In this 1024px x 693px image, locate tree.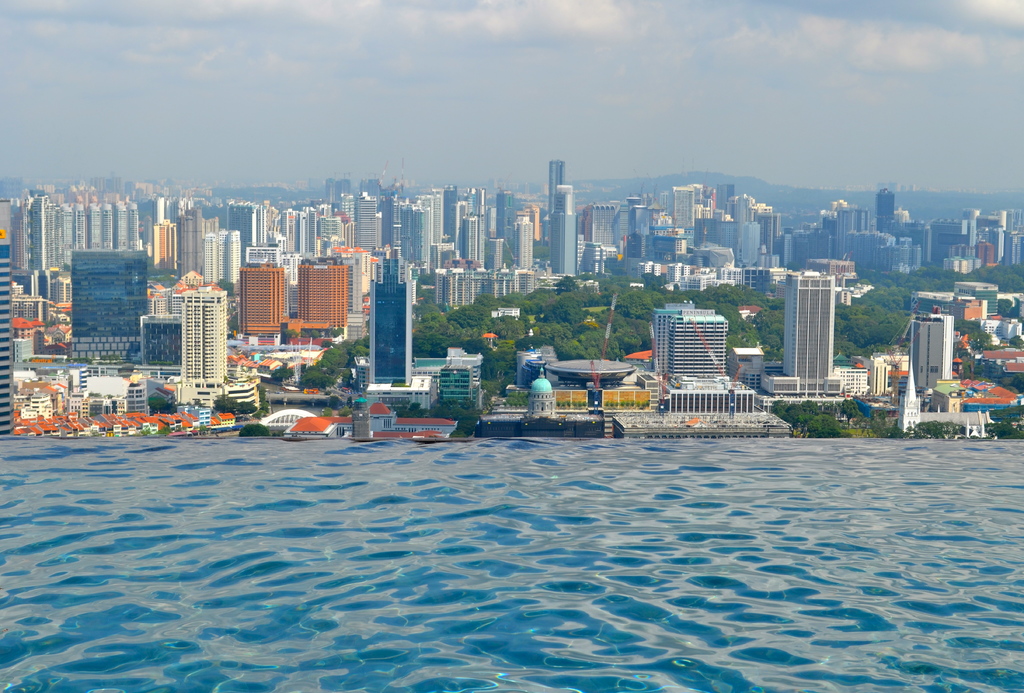
Bounding box: box=[148, 395, 170, 415].
